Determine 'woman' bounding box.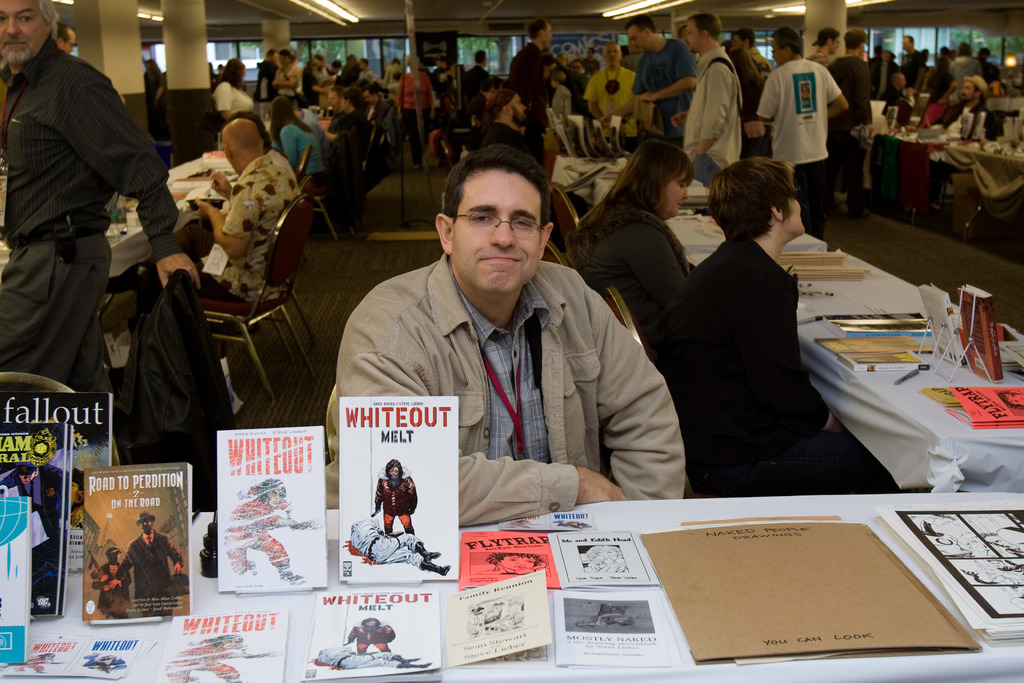
Determined: (left=566, top=137, right=698, bottom=337).
